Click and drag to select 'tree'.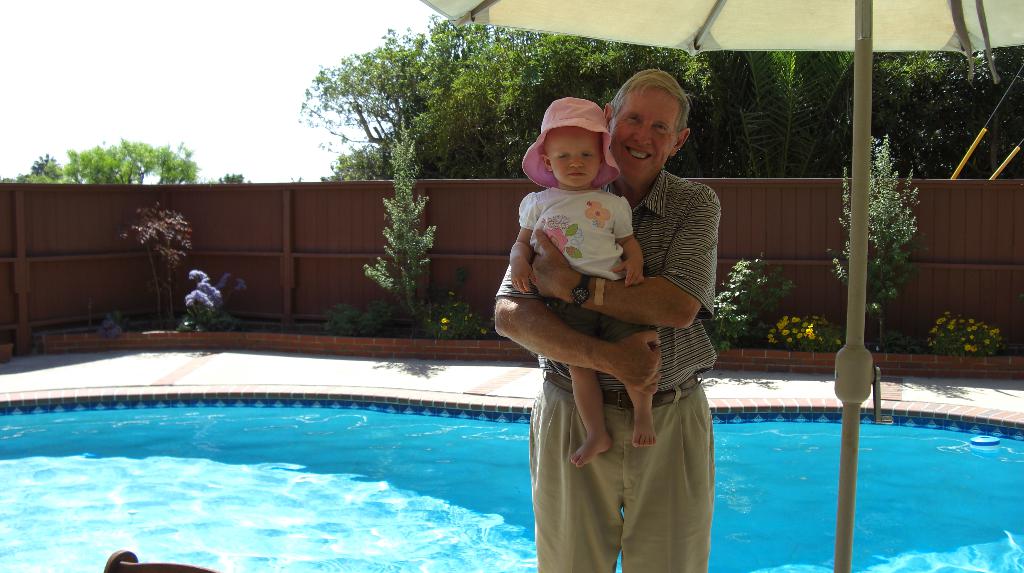
Selection: select_region(847, 101, 936, 367).
